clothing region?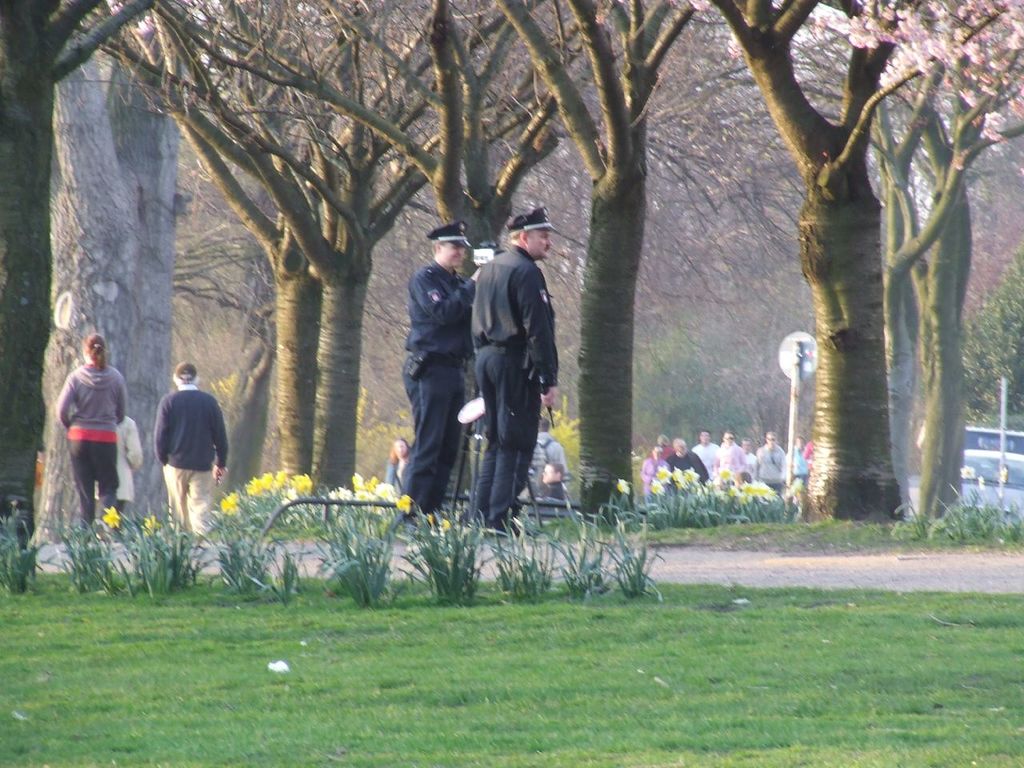
397,273,473,510
